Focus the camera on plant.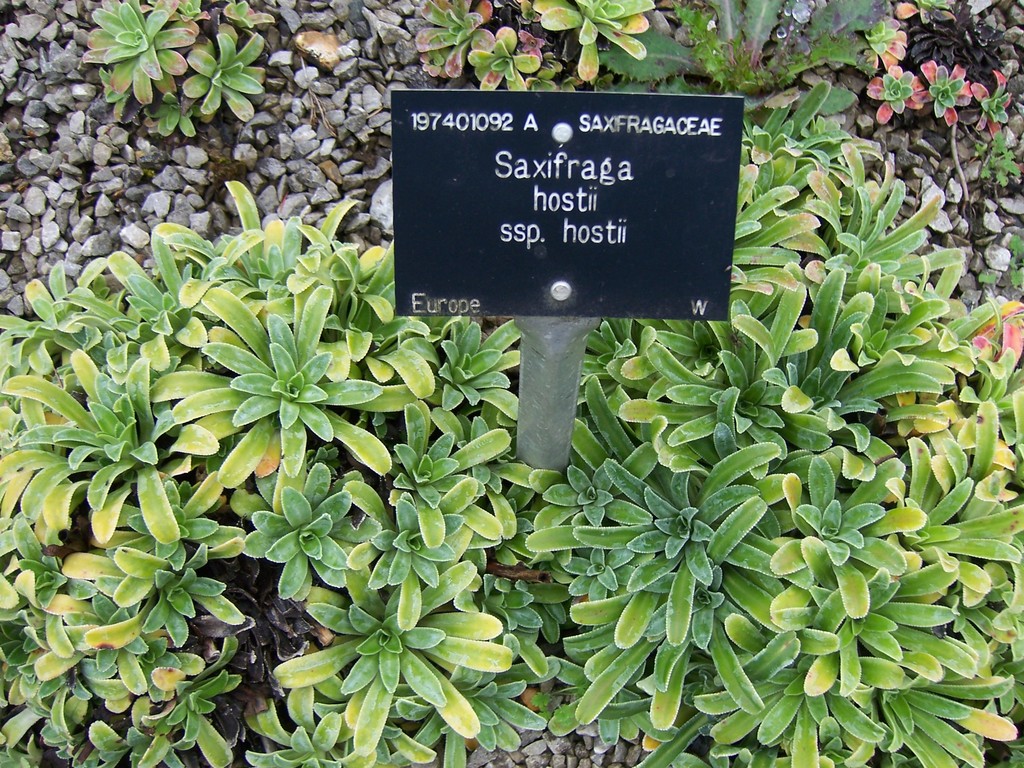
Focus region: select_region(978, 234, 1023, 292).
